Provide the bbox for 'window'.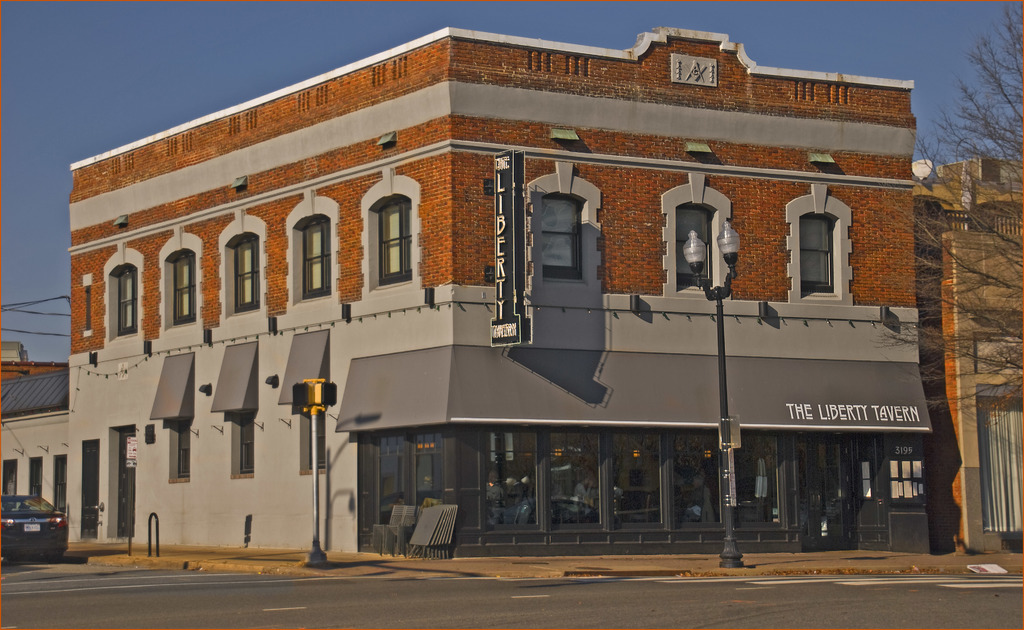
rect(229, 411, 257, 481).
